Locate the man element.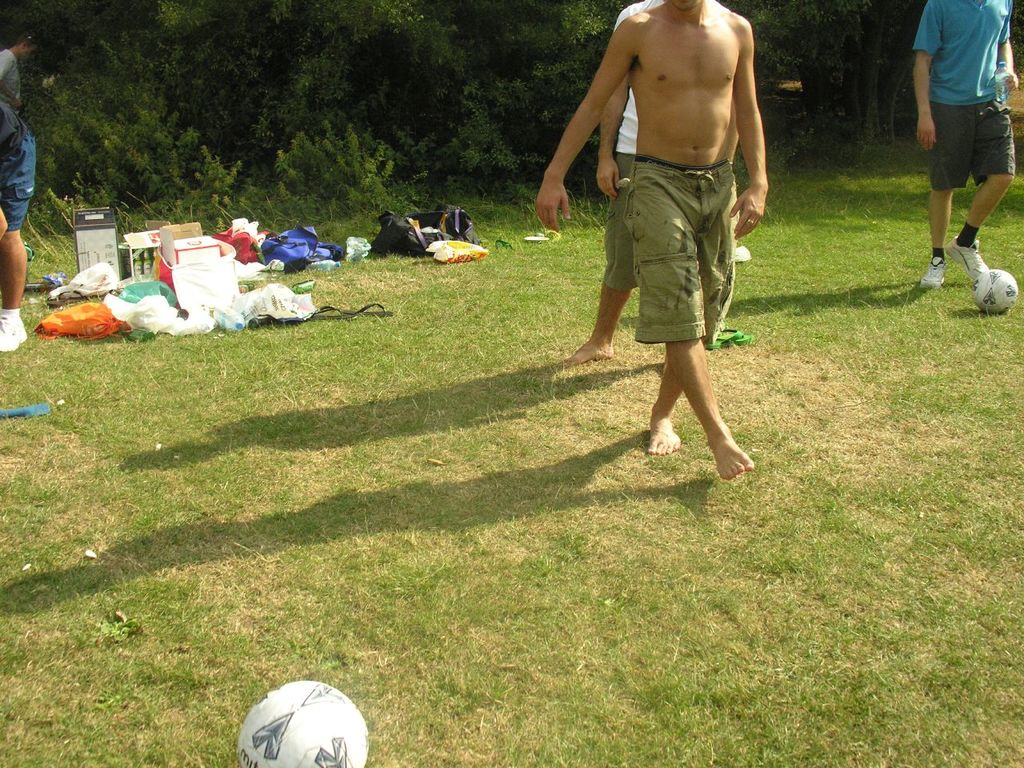
Element bbox: bbox=(914, 0, 1018, 290).
